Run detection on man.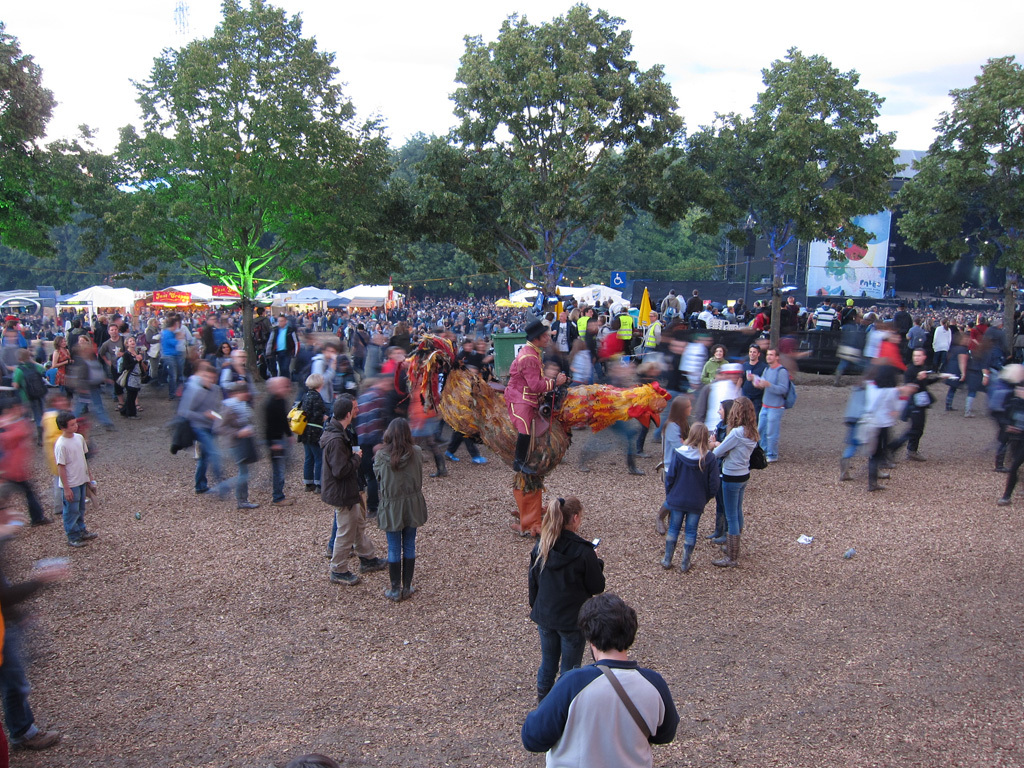
Result: bbox(264, 313, 299, 368).
